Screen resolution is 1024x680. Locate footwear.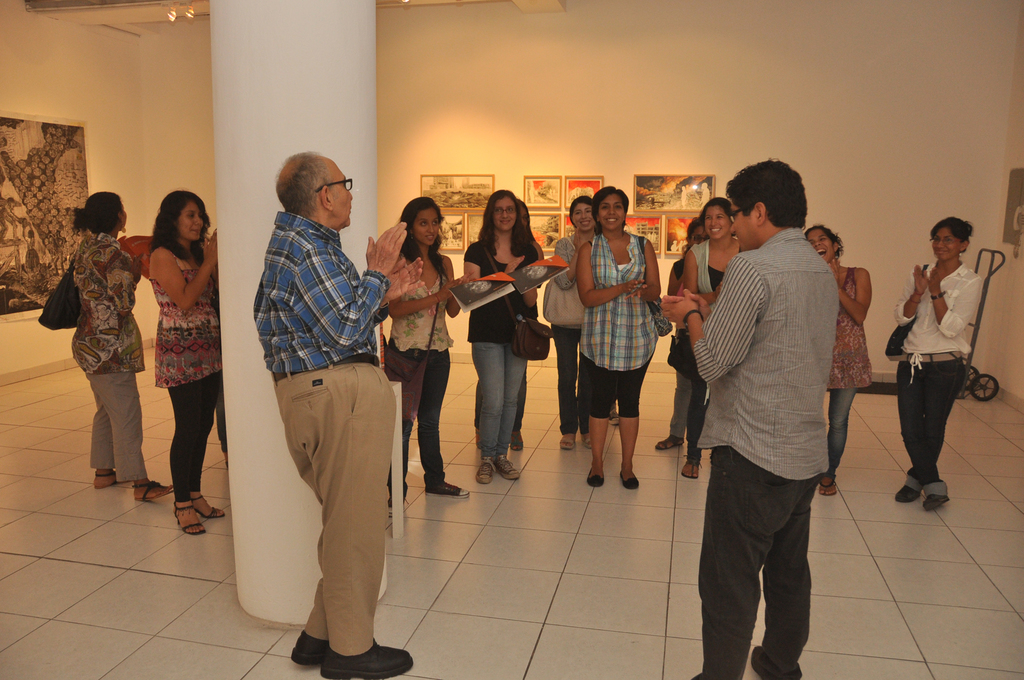
select_region(509, 425, 530, 451).
